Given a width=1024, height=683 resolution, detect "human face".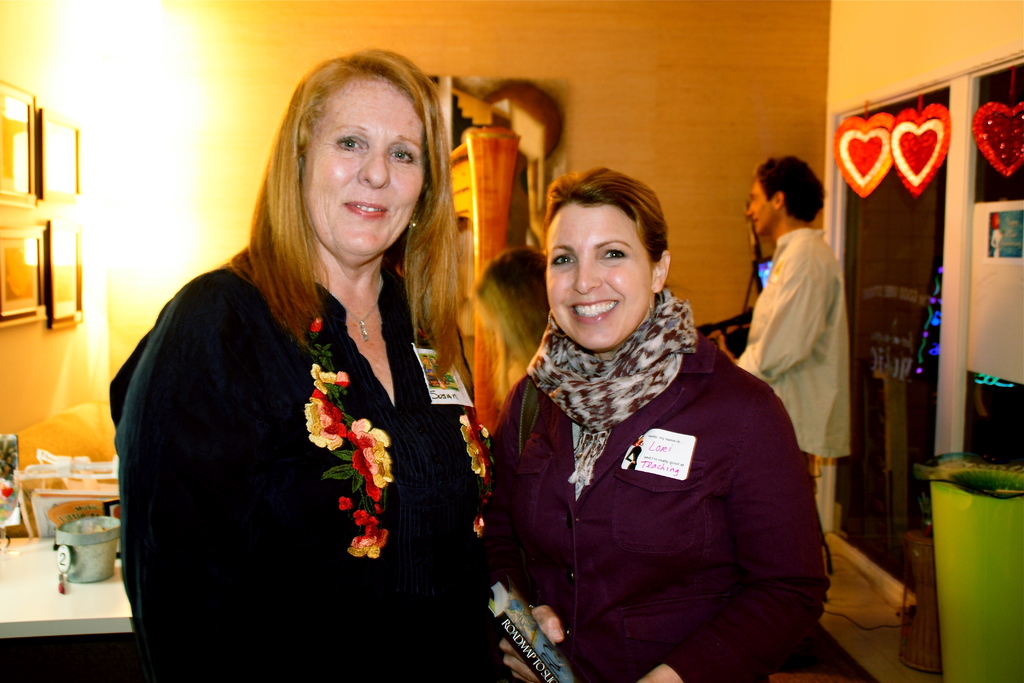
left=741, top=176, right=779, bottom=236.
